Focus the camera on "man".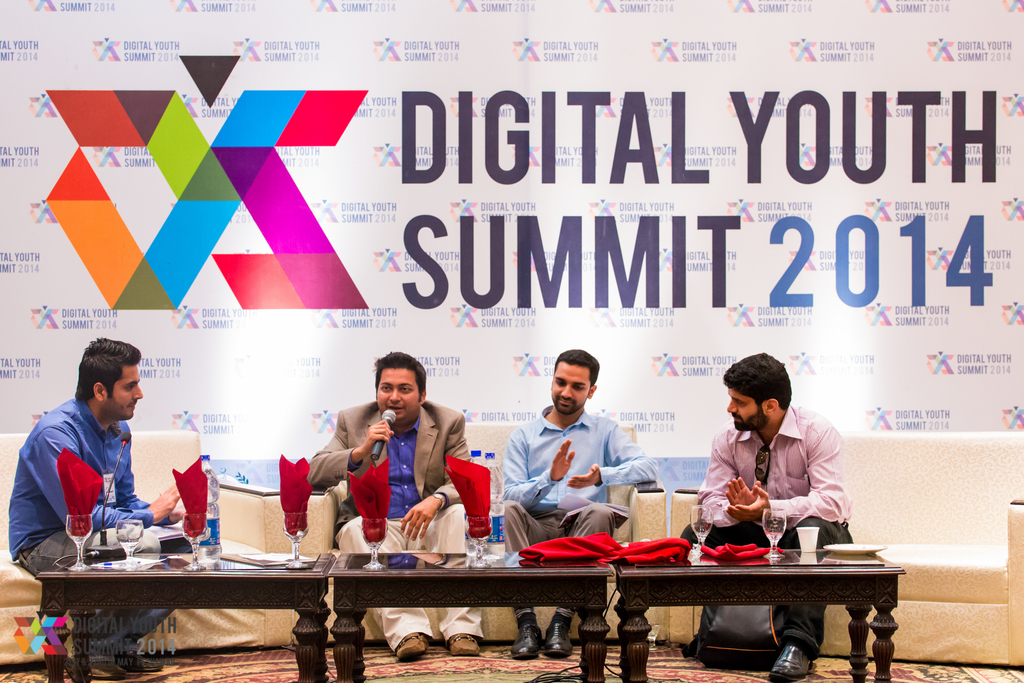
Focus region: box=[686, 343, 860, 680].
